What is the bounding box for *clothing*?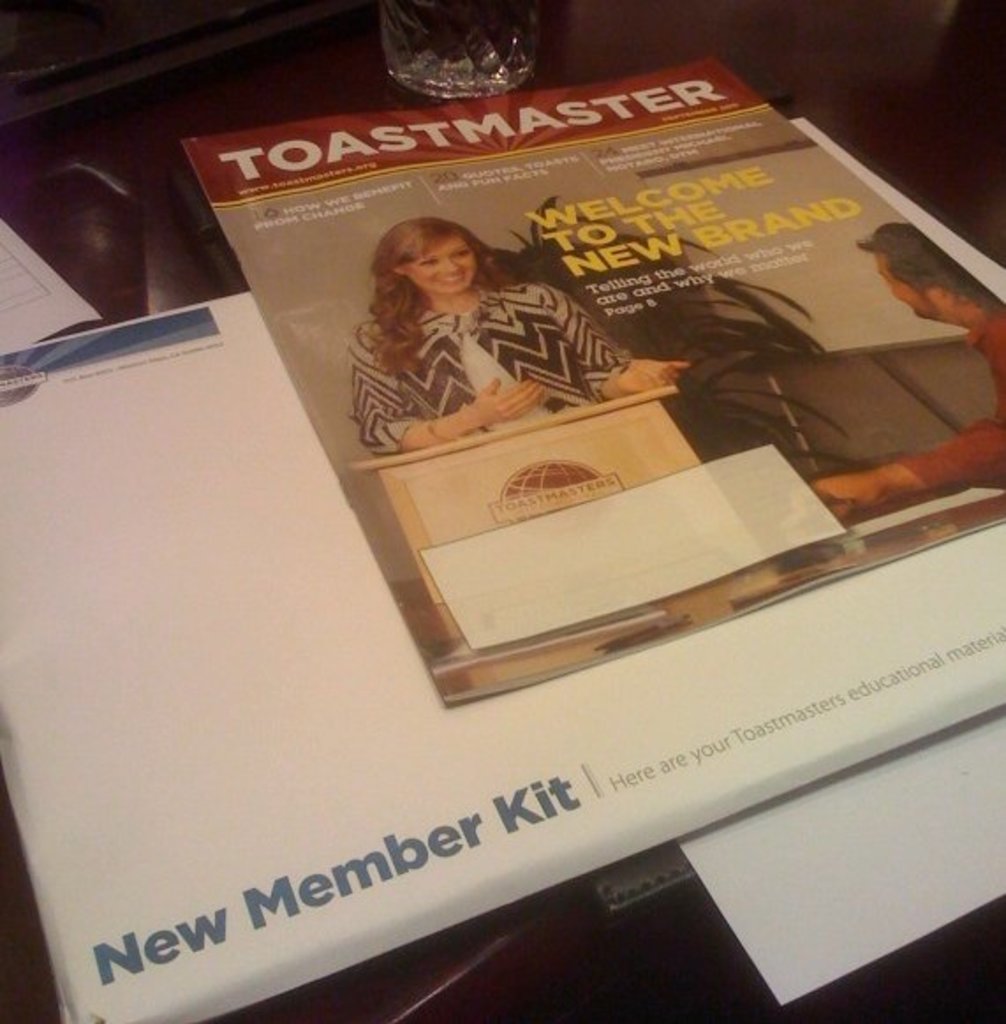
895, 301, 1004, 486.
